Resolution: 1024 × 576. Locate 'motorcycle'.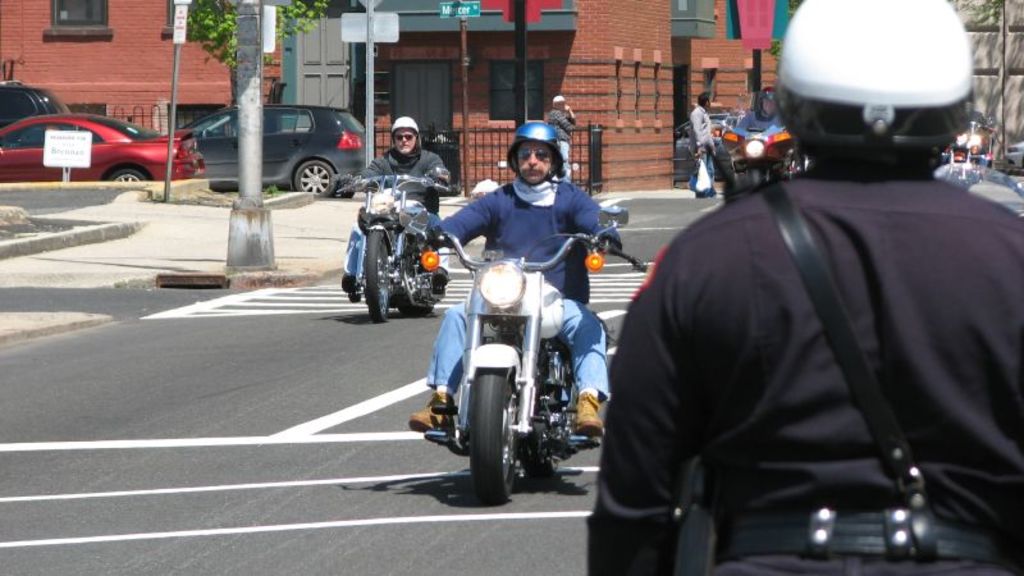
pyautogui.locateOnScreen(401, 209, 643, 511).
